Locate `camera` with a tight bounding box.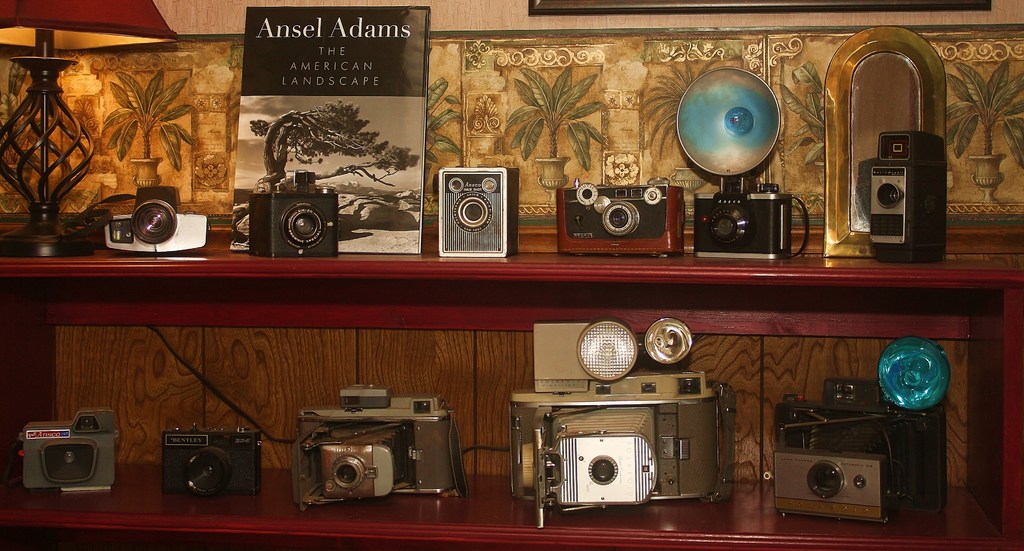
{"left": 504, "top": 321, "right": 719, "bottom": 529}.
